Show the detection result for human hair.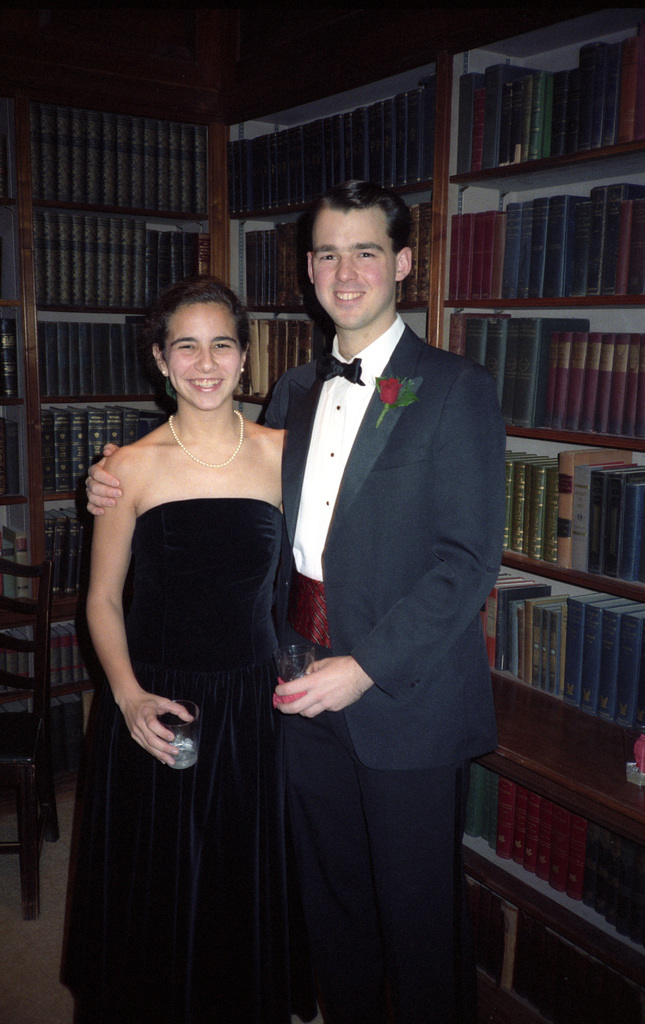
box=[294, 175, 418, 293].
